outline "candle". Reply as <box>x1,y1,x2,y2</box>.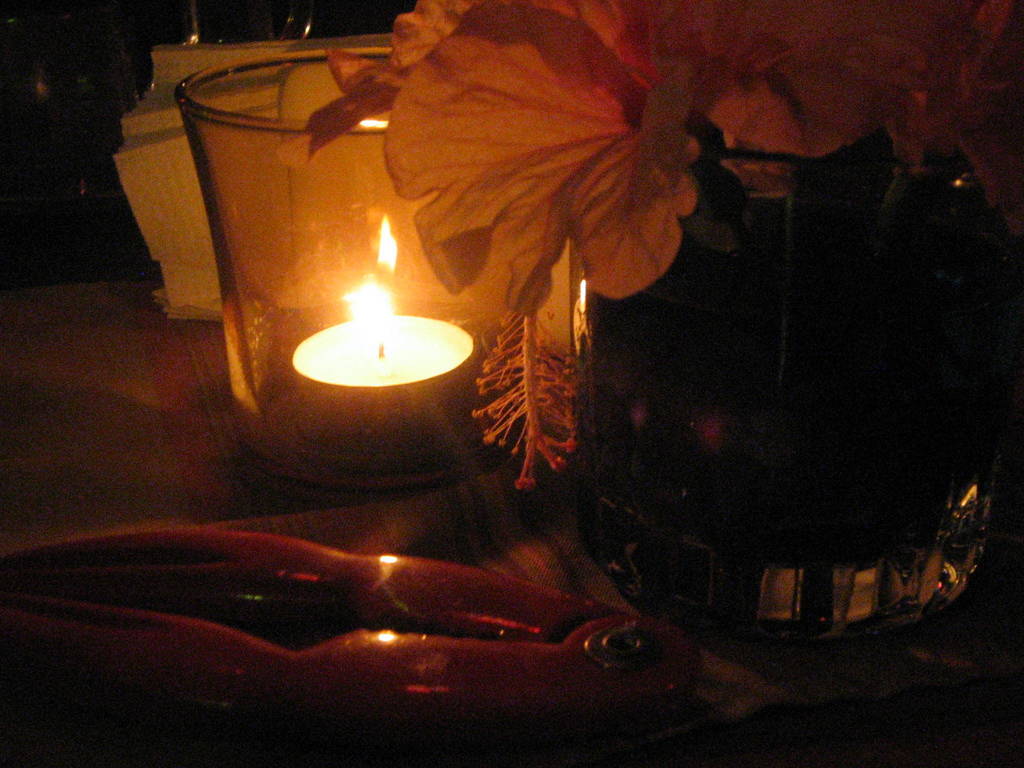
<box>291,285,476,437</box>.
